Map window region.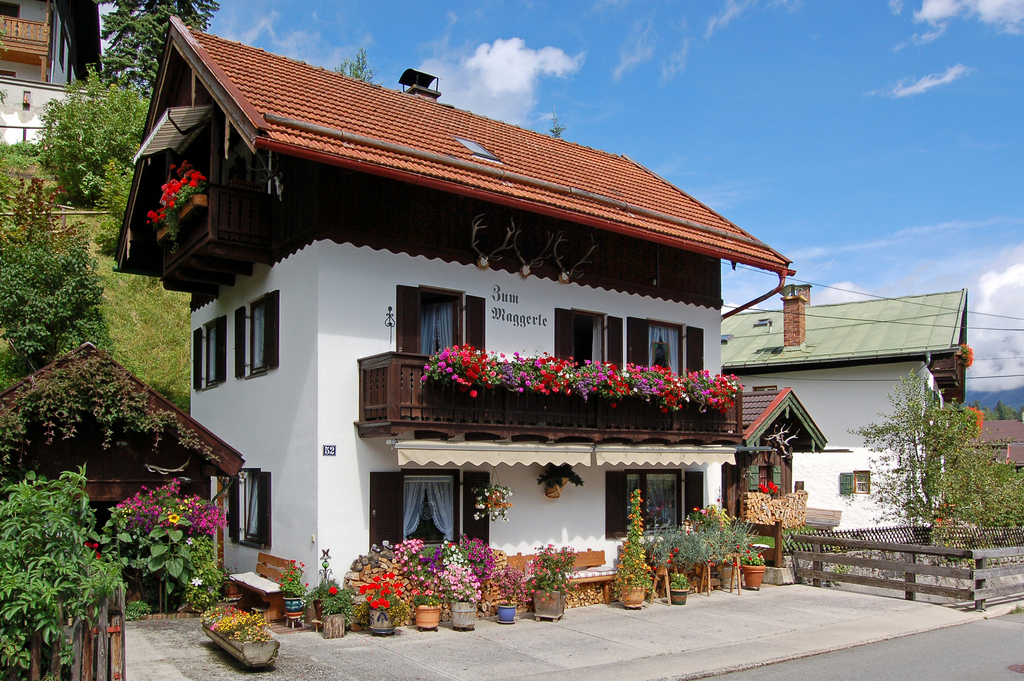
Mapped to Rect(833, 464, 884, 505).
